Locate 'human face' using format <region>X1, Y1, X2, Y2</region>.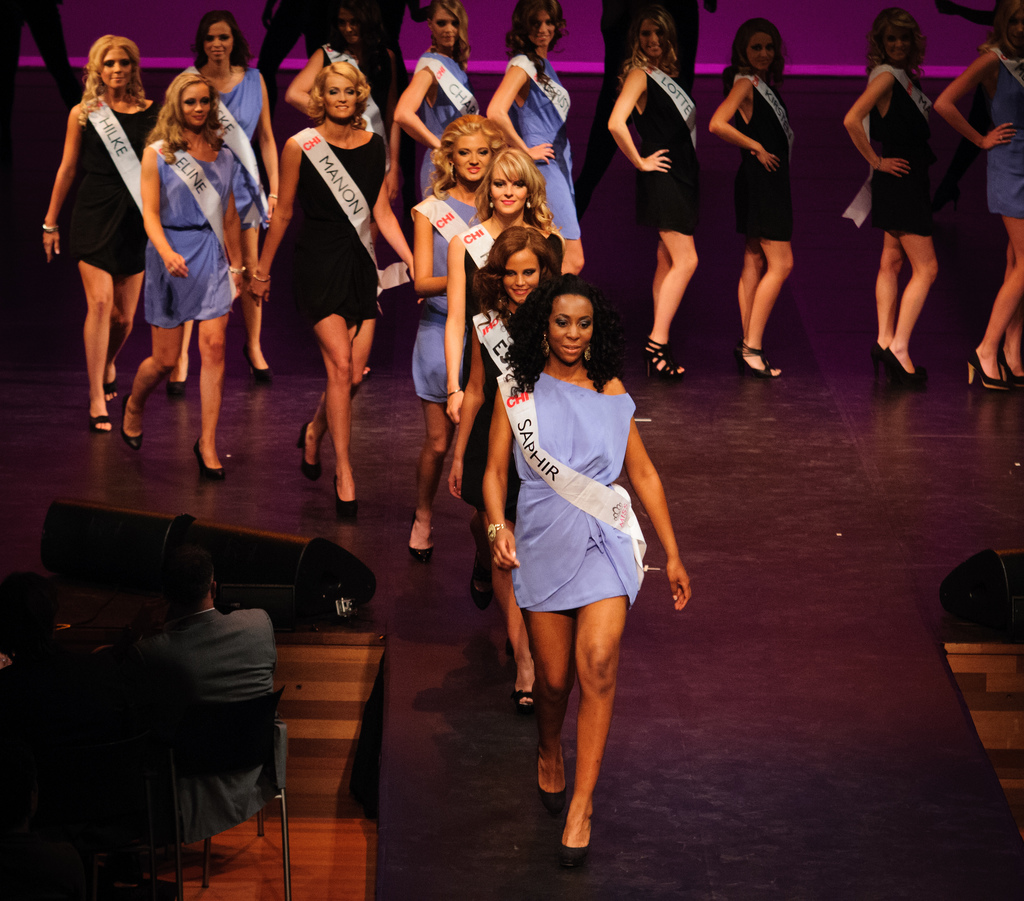
<region>641, 21, 666, 57</region>.
